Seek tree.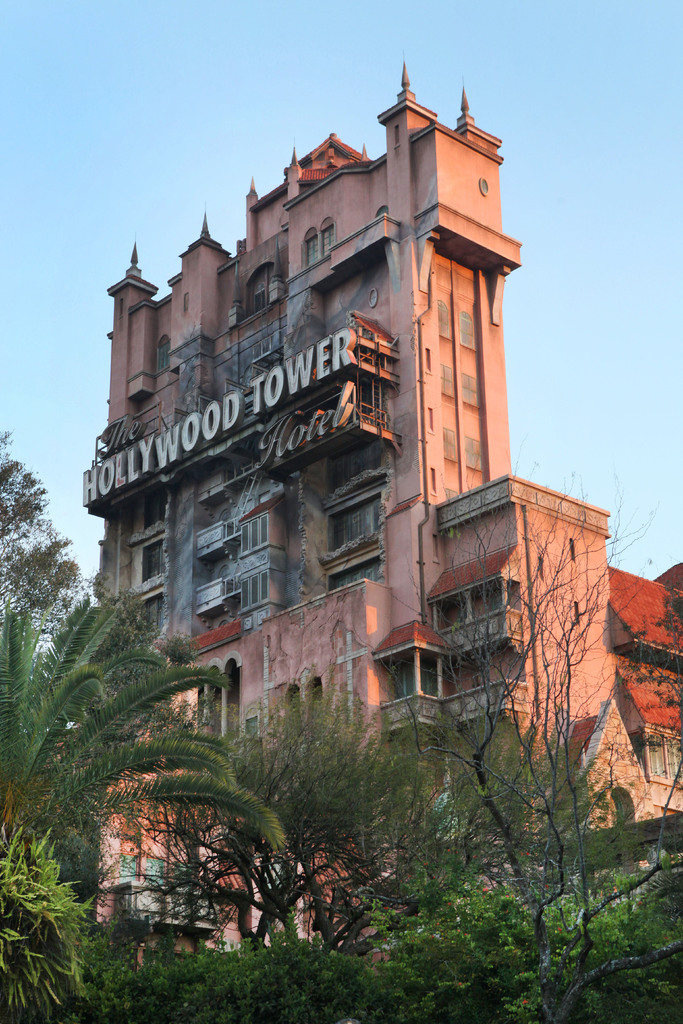
[x1=366, y1=444, x2=682, y2=1023].
